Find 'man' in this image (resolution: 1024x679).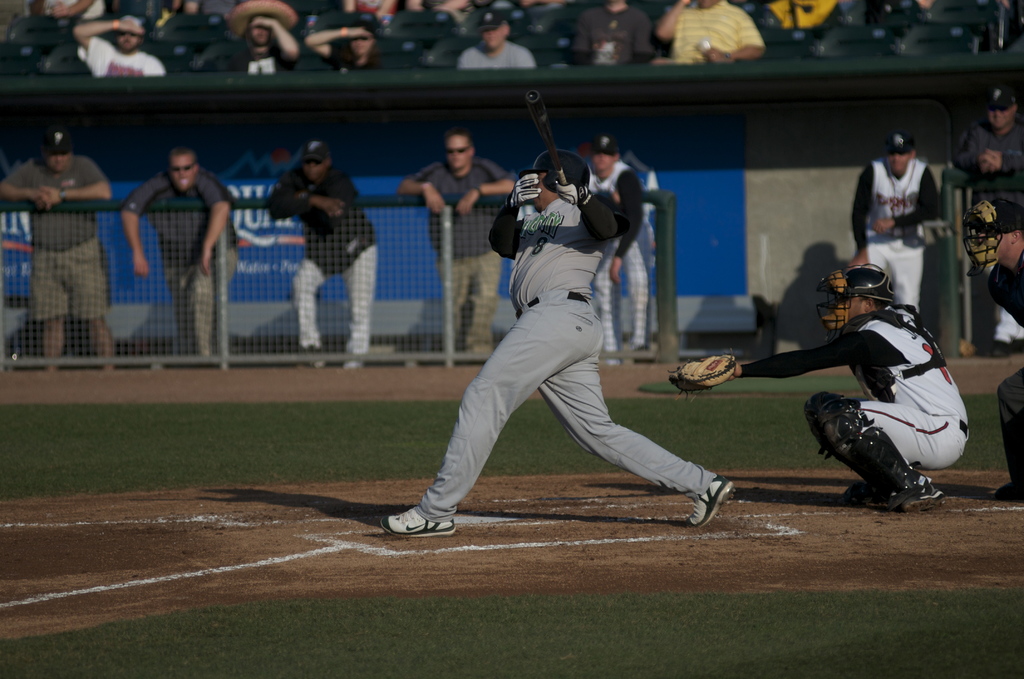
x1=454, y1=7, x2=539, y2=69.
